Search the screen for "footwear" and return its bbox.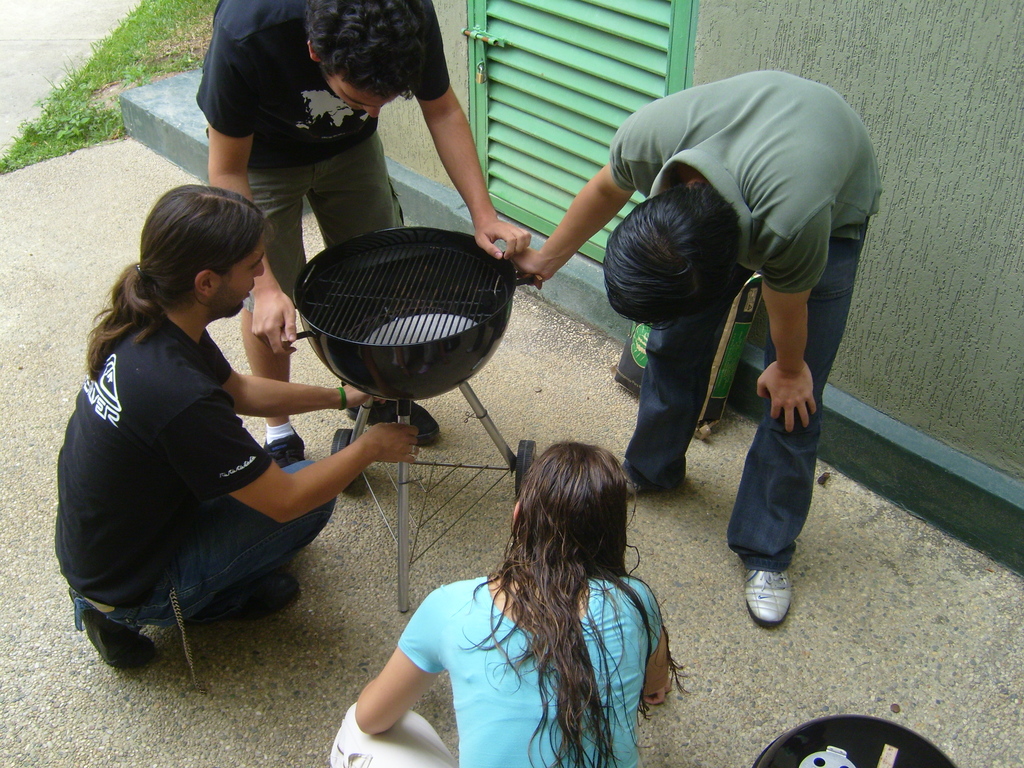
Found: rect(194, 569, 297, 621).
